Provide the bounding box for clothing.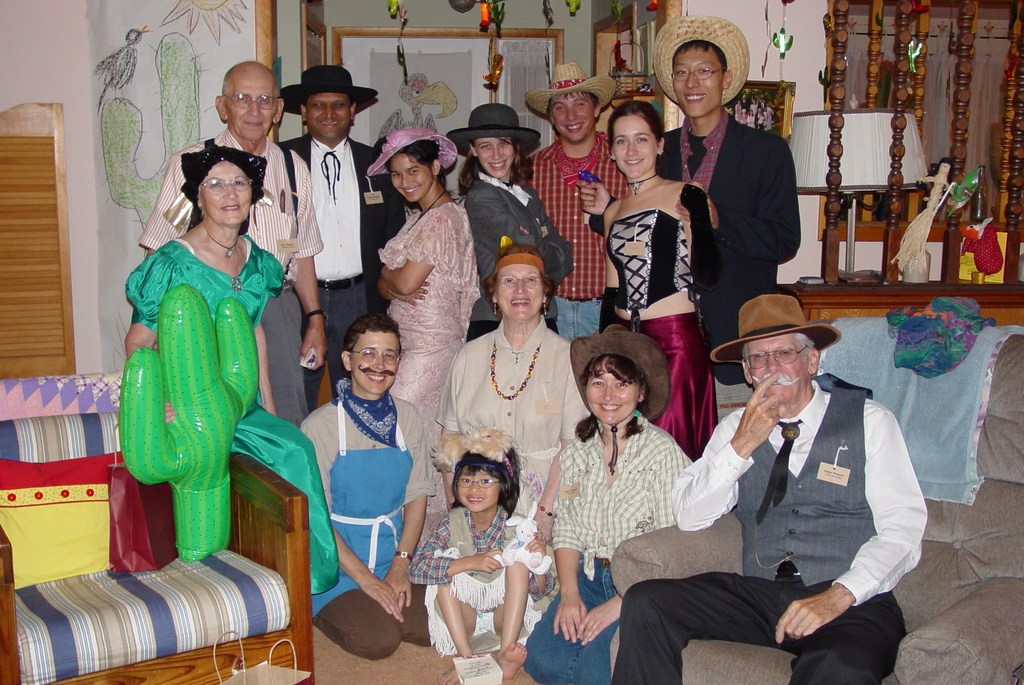
456 168 567 348.
